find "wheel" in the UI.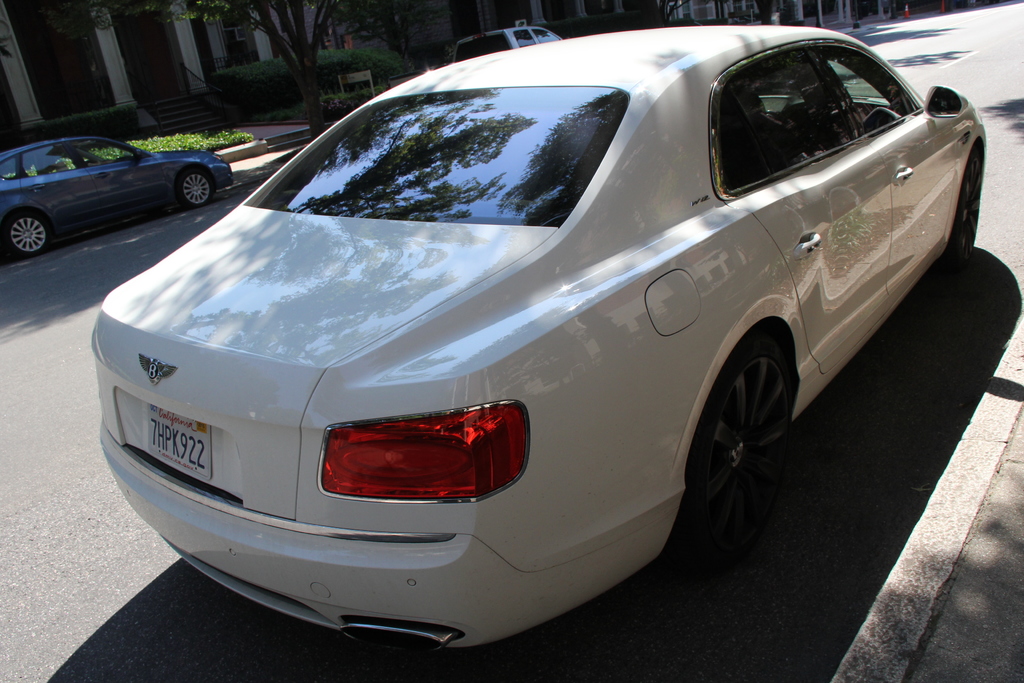
UI element at Rect(182, 169, 216, 211).
